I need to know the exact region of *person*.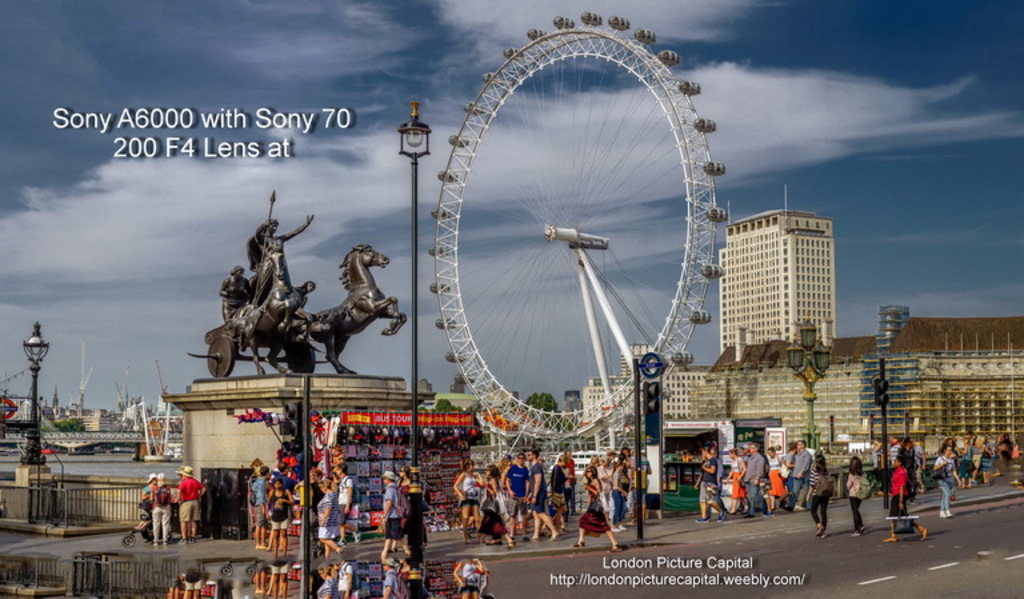
Region: (left=887, top=432, right=899, bottom=474).
